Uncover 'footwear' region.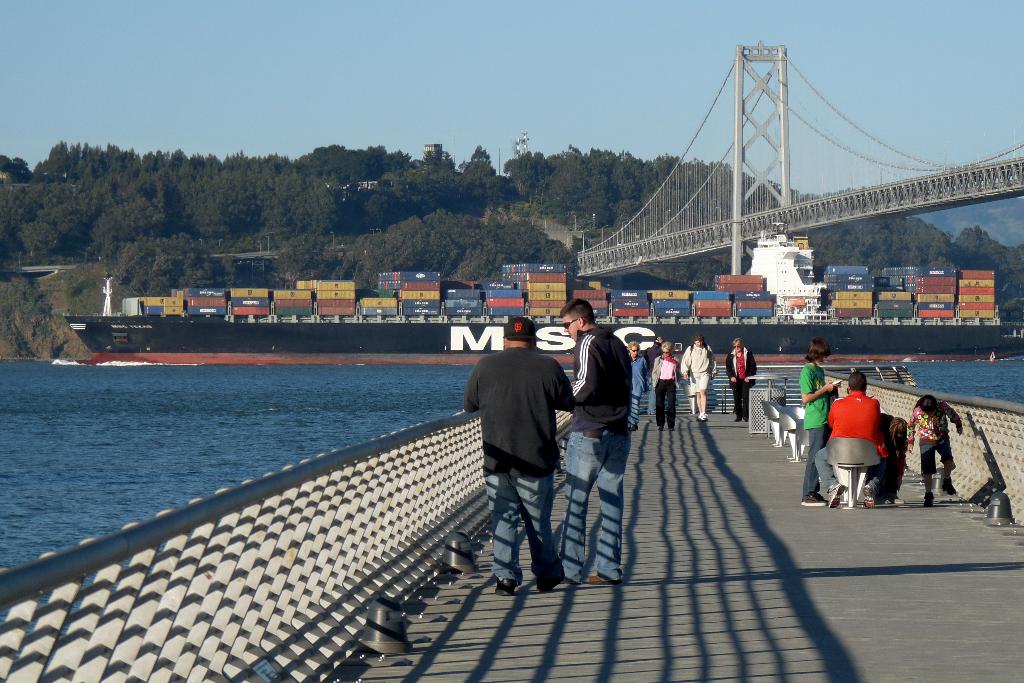
Uncovered: [941, 483, 957, 494].
